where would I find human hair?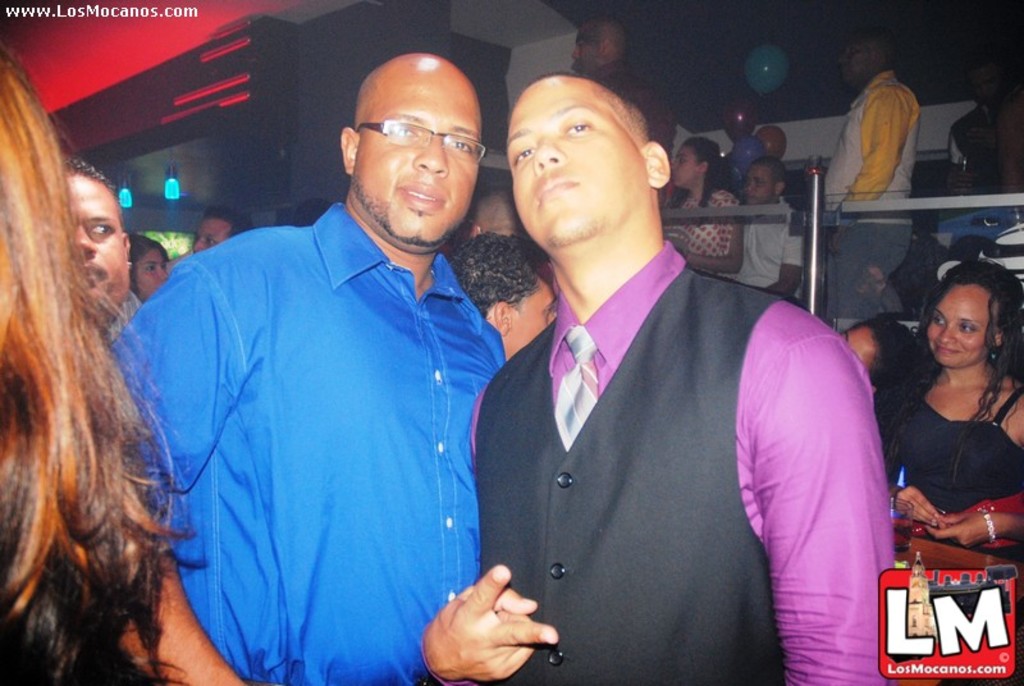
At <box>451,239,531,321</box>.
